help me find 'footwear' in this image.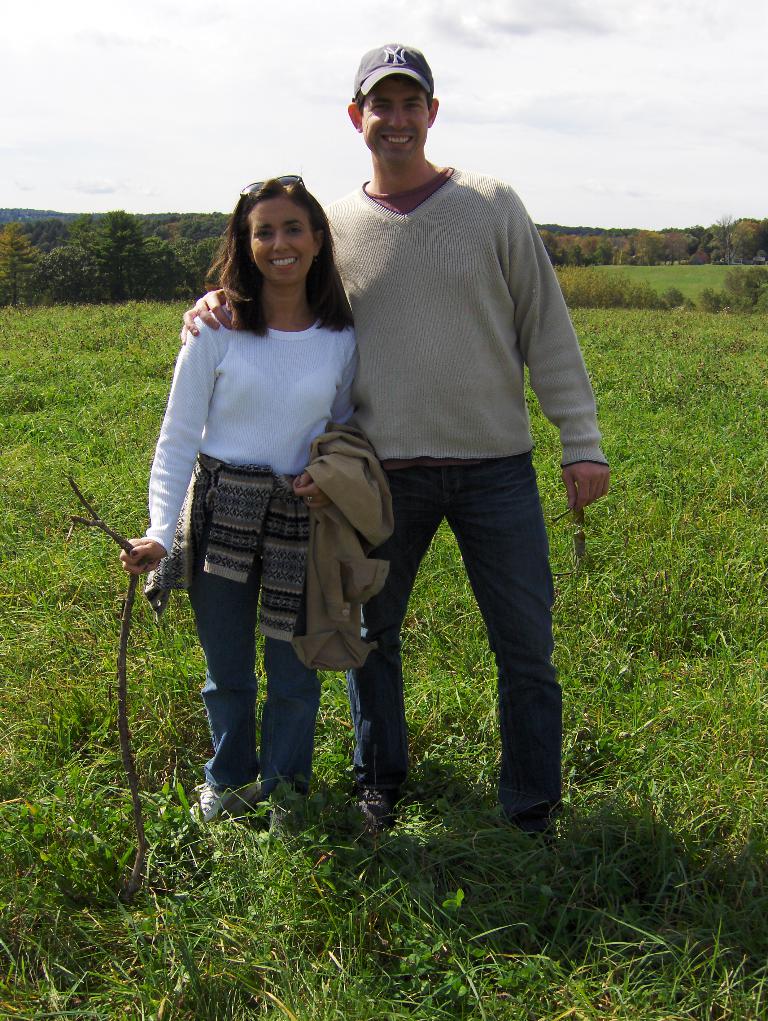
Found it: bbox(338, 774, 400, 828).
